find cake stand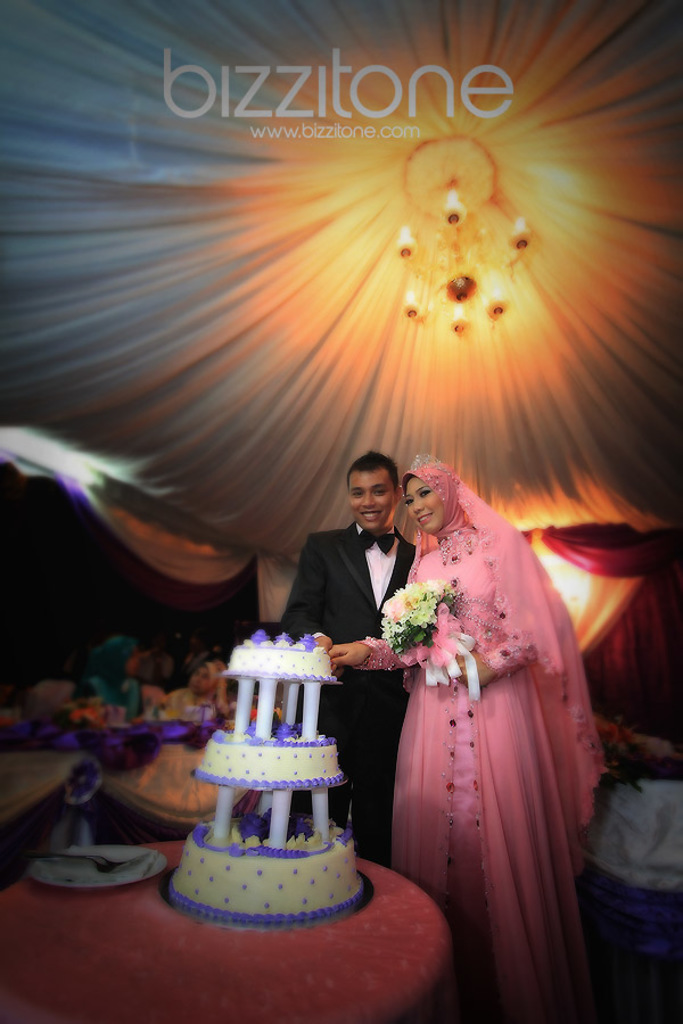
bbox=(164, 672, 377, 933)
